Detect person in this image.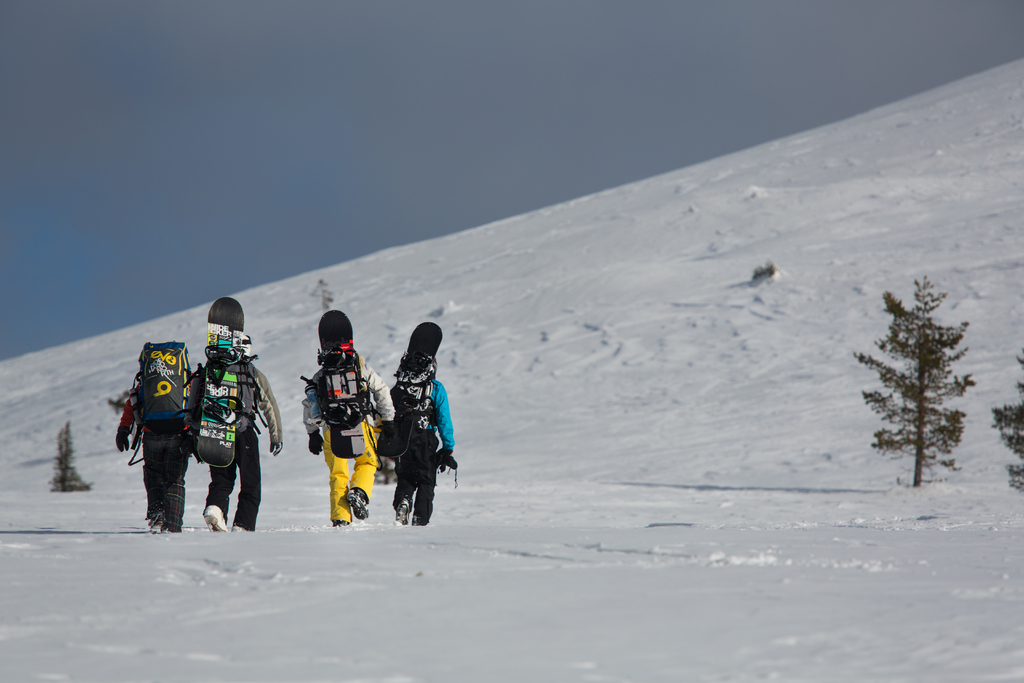
Detection: l=299, t=309, r=397, b=527.
